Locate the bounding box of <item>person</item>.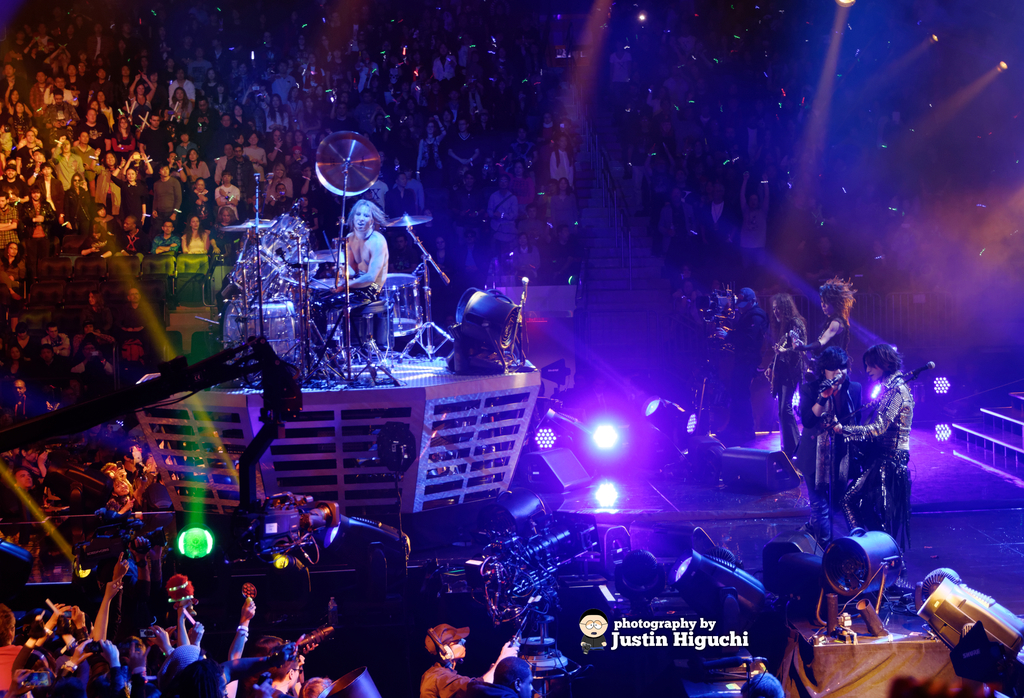
Bounding box: [left=465, top=658, right=533, bottom=697].
